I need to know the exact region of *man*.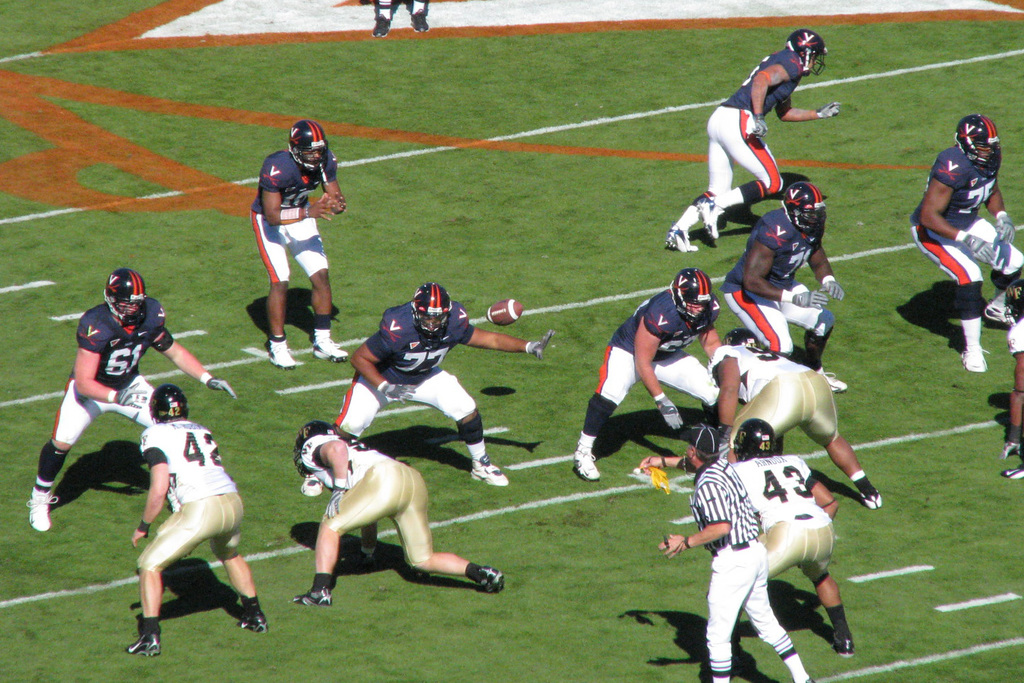
Region: <region>571, 268, 725, 483</region>.
